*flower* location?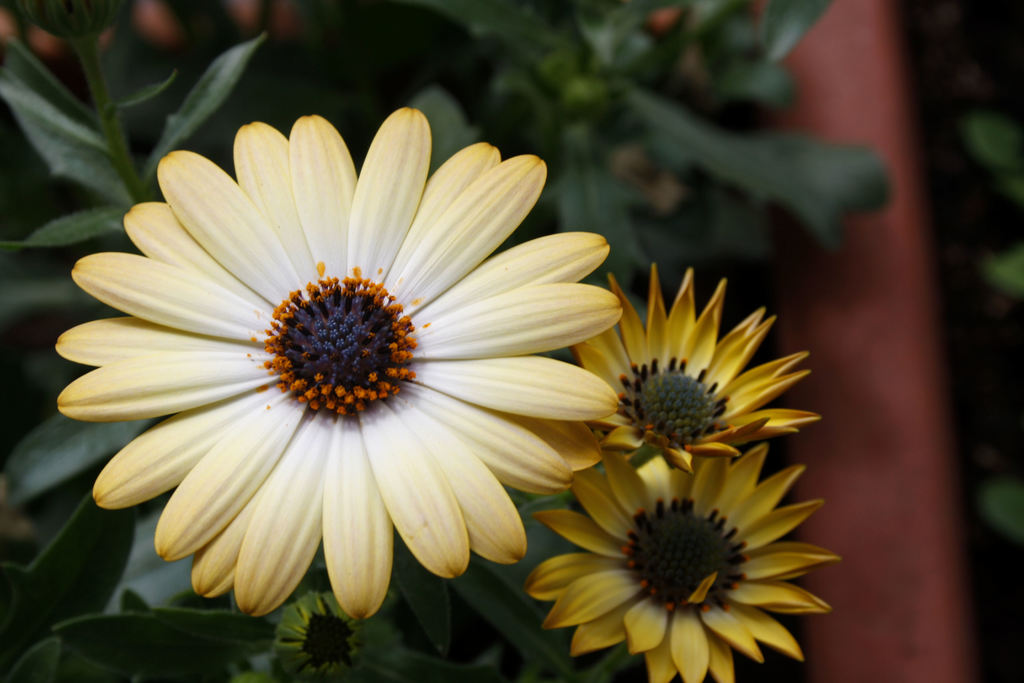
569:261:824:473
